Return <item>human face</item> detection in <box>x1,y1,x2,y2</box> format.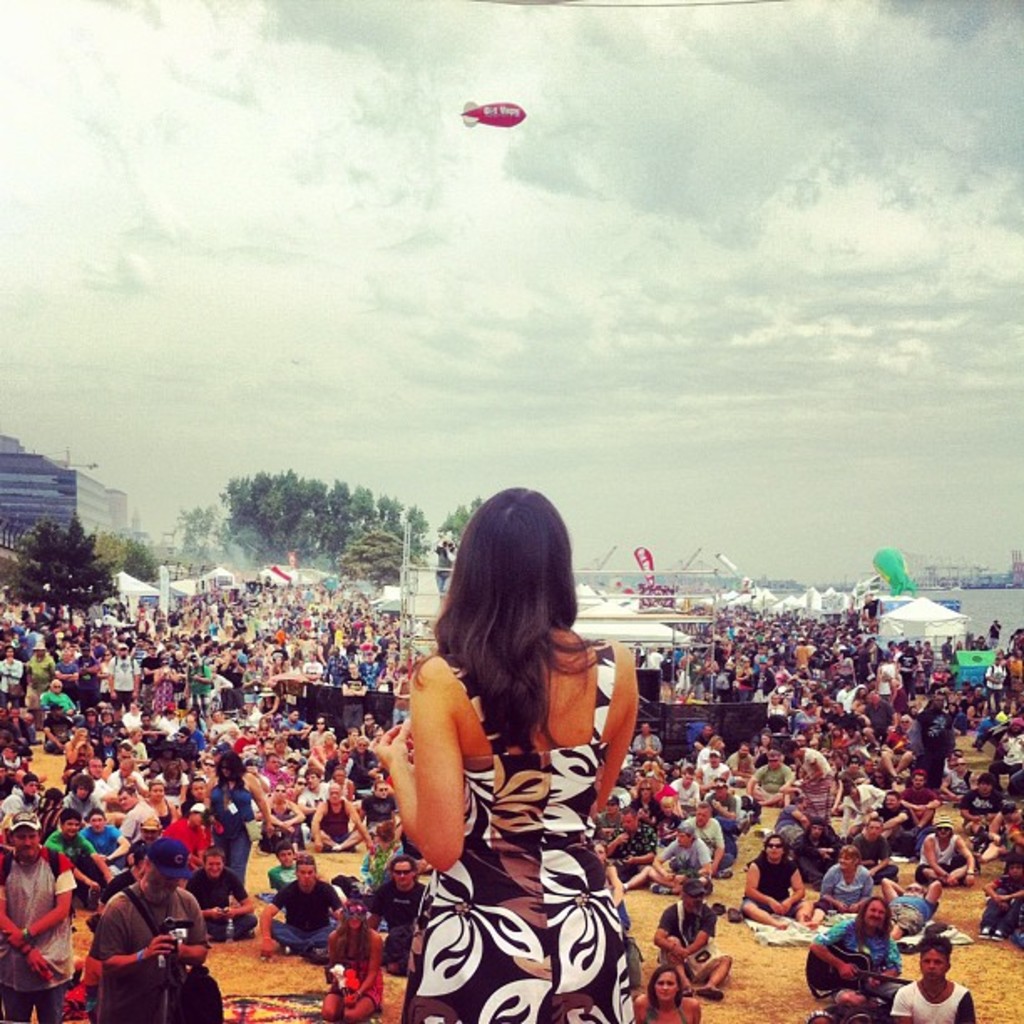
<box>651,969,683,1002</box>.
